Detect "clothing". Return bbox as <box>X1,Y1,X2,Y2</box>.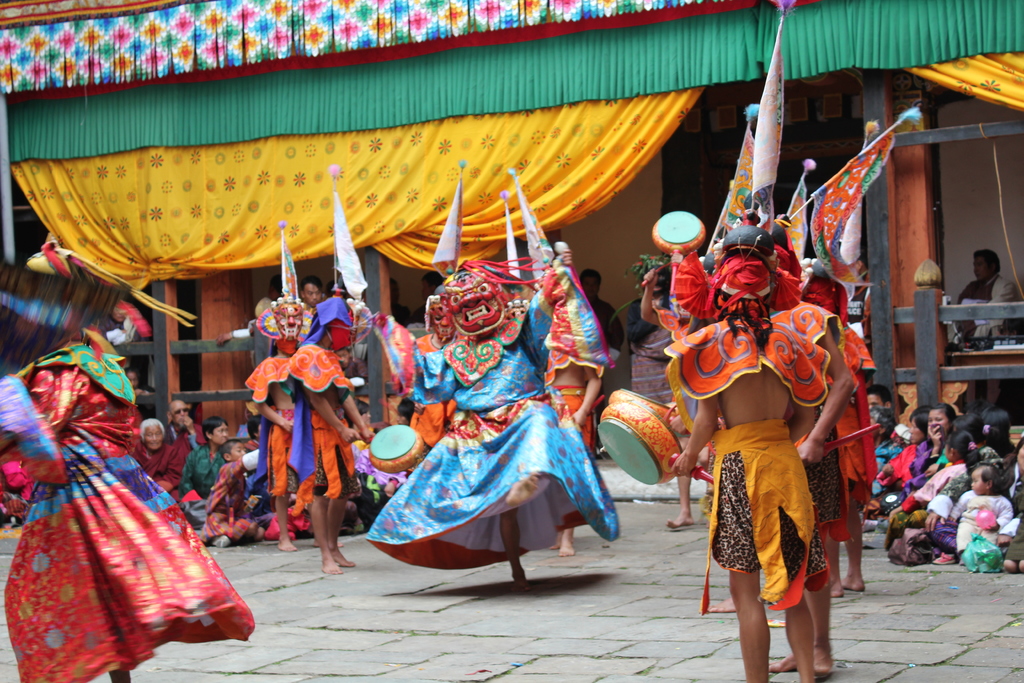
<box>125,441,188,508</box>.
